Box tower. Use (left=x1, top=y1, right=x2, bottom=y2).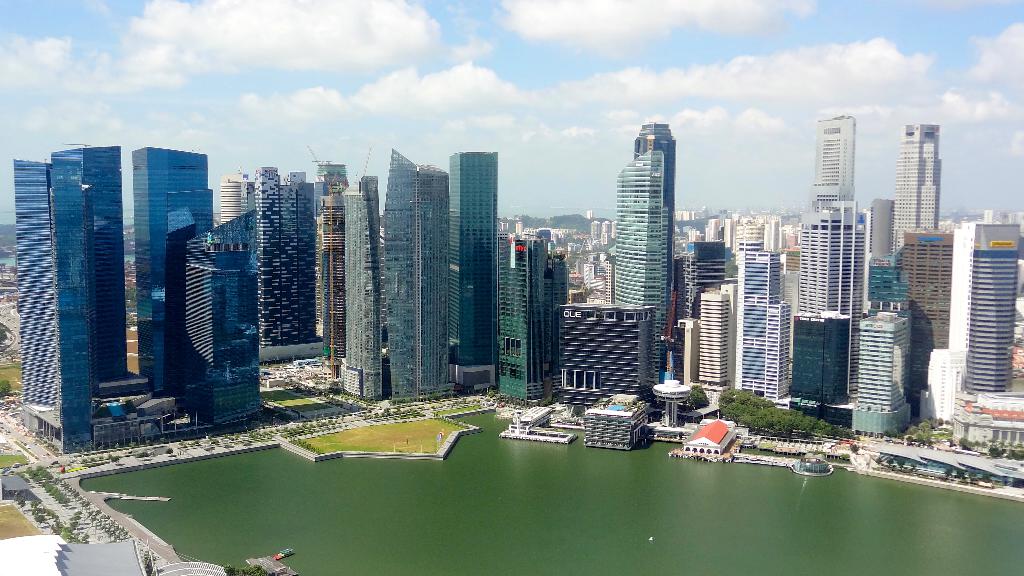
(left=957, top=214, right=1020, bottom=390).
